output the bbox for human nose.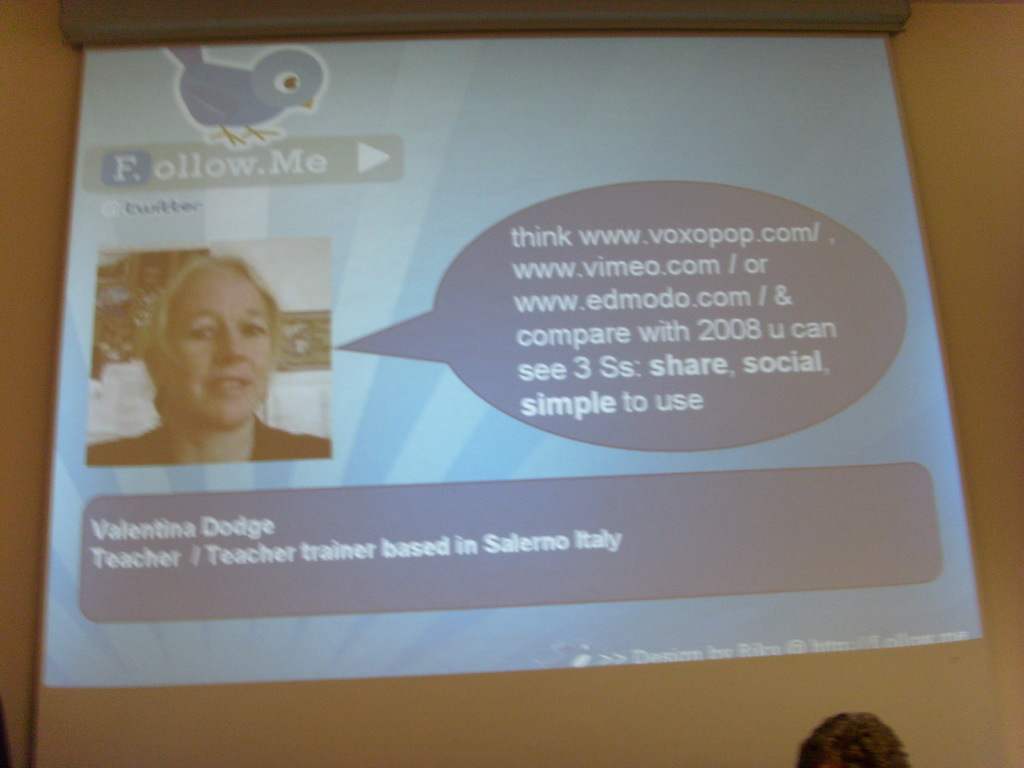
216, 328, 255, 364.
